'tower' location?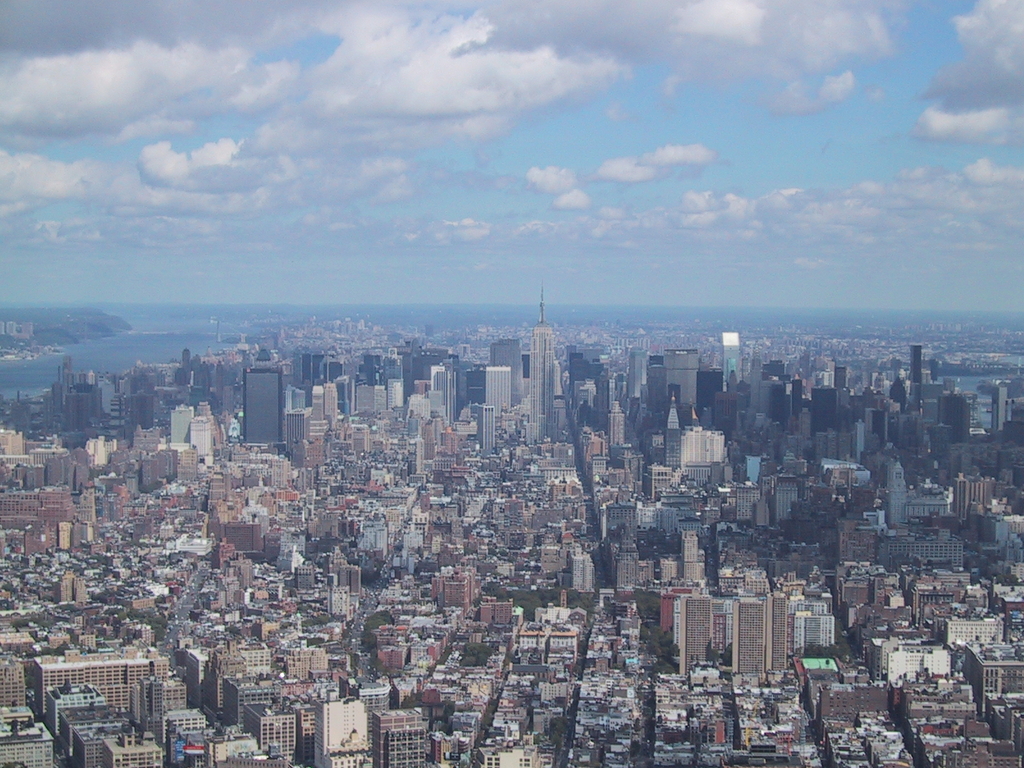
(left=812, top=428, right=838, bottom=456)
